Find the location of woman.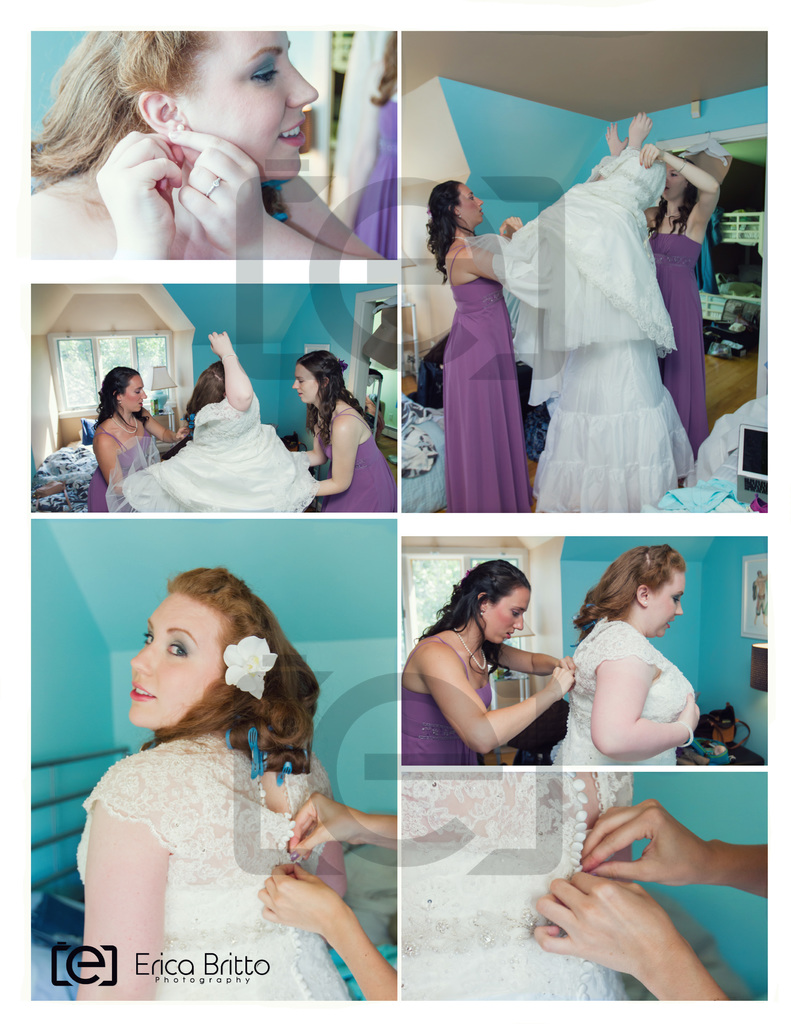
Location: 28,32,386,265.
